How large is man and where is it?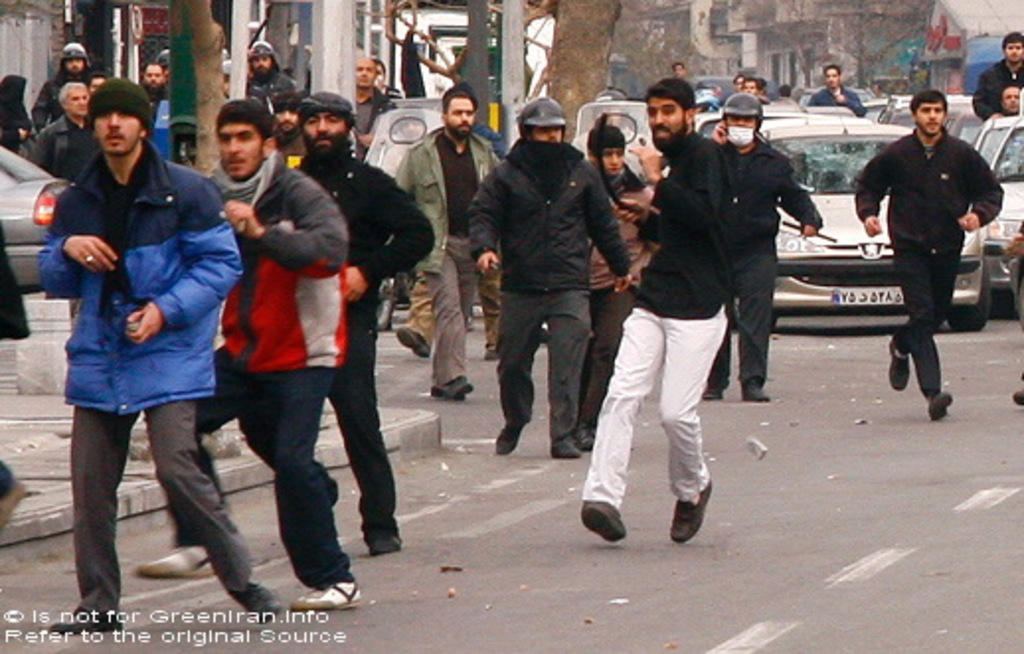
Bounding box: 47,75,281,644.
